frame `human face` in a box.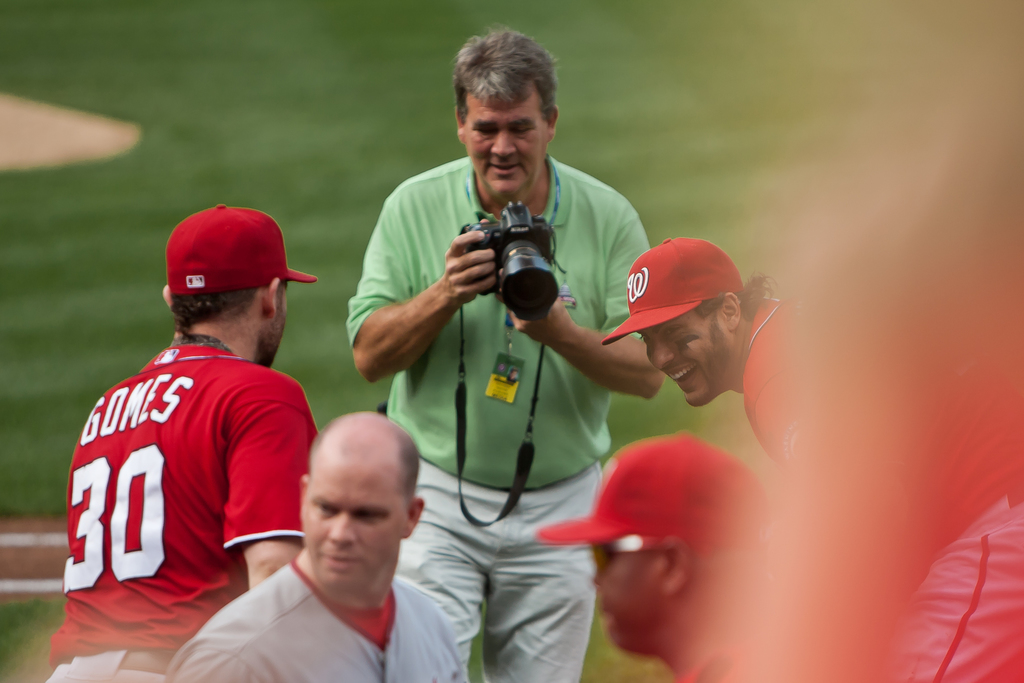
box=[643, 304, 724, 399].
